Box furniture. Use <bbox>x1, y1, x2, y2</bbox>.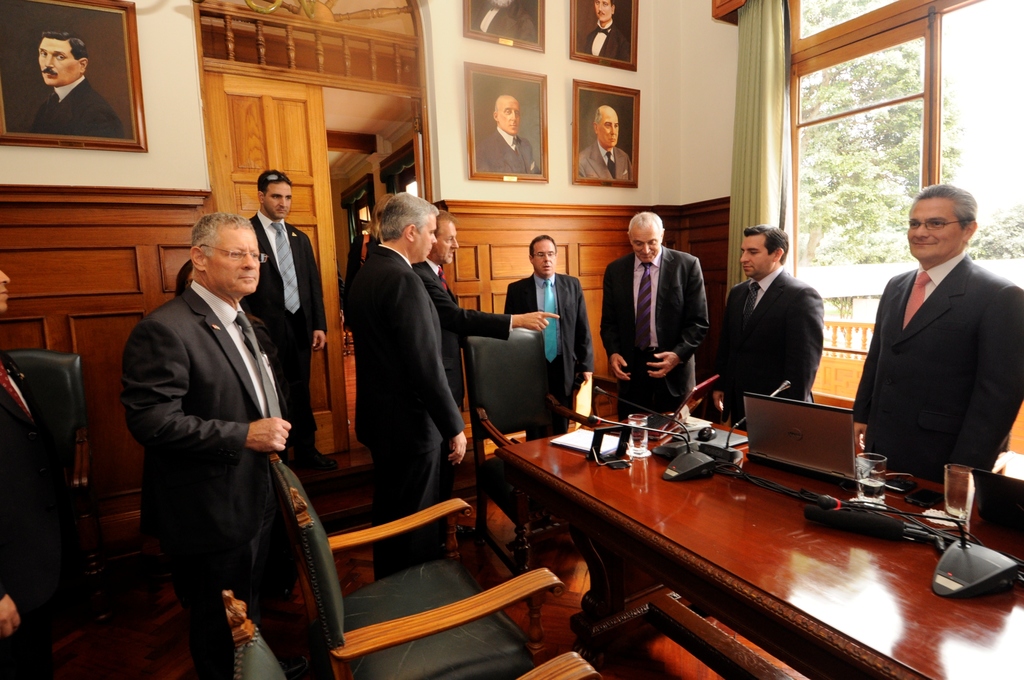
<bbox>812, 384, 866, 457</bbox>.
